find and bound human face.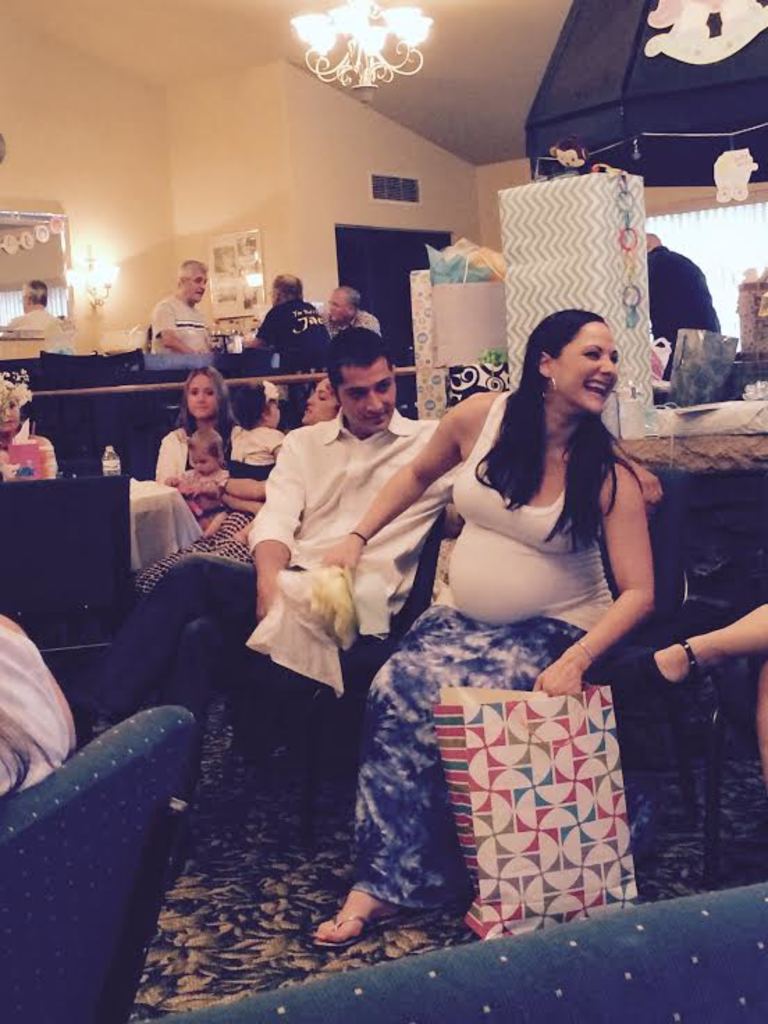
Bound: 189,445,220,481.
